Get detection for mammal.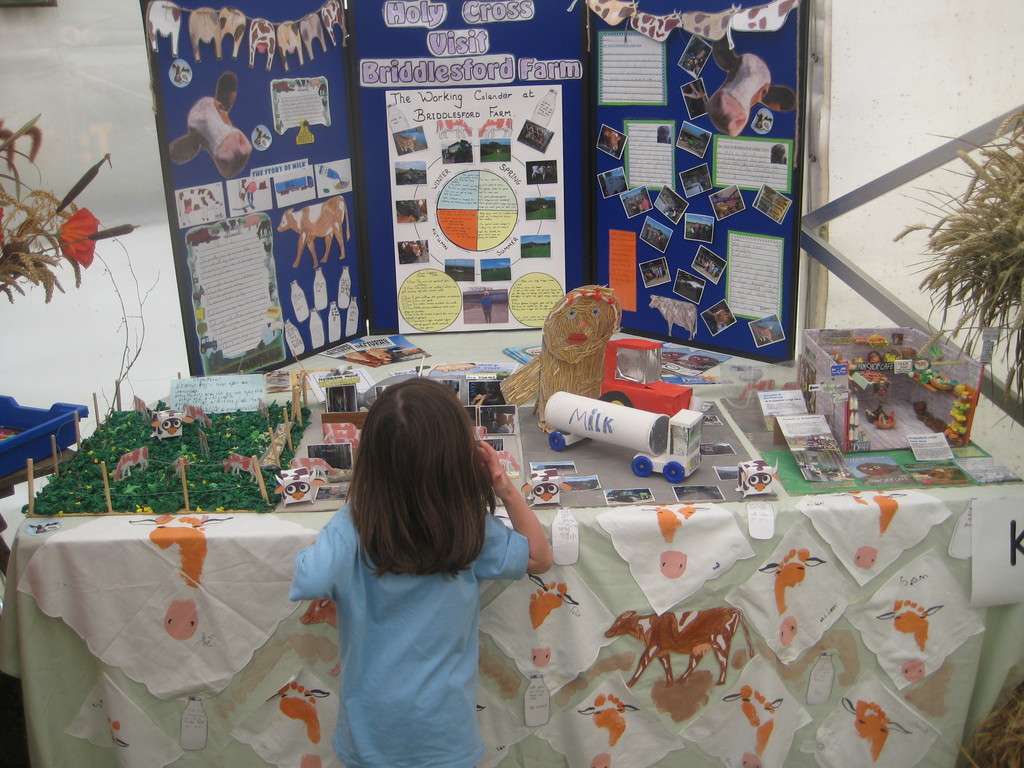
Detection: pyautogui.locateOnScreen(648, 295, 700, 341).
